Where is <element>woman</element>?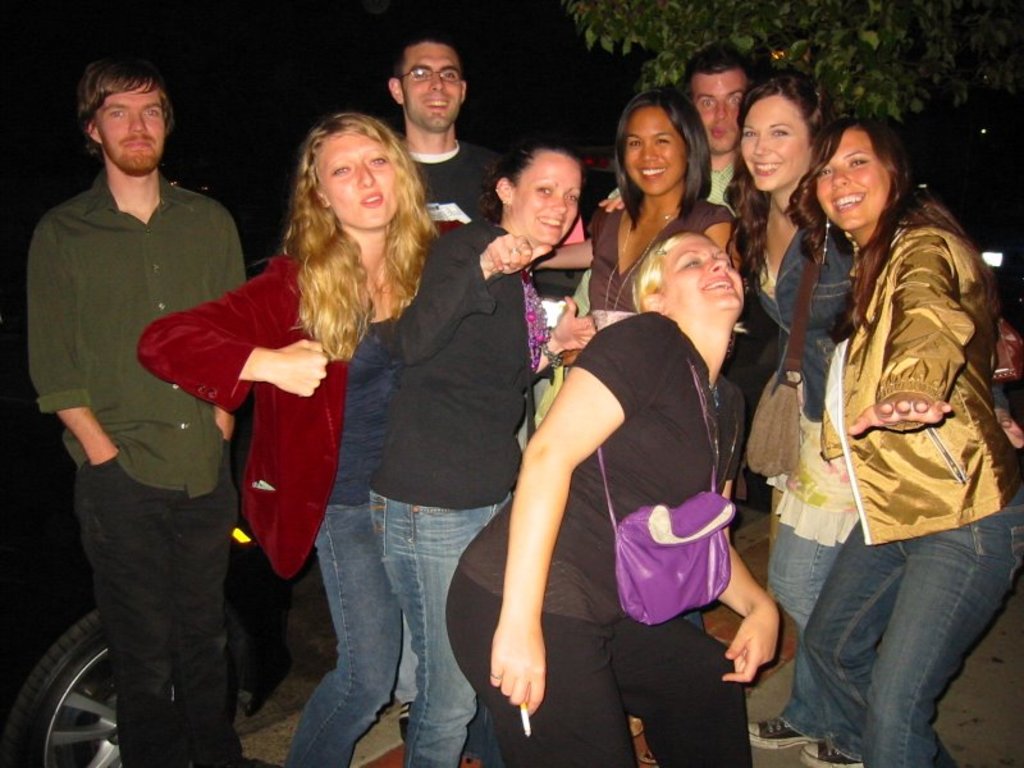
{"left": 787, "top": 120, "right": 1023, "bottom": 767}.
